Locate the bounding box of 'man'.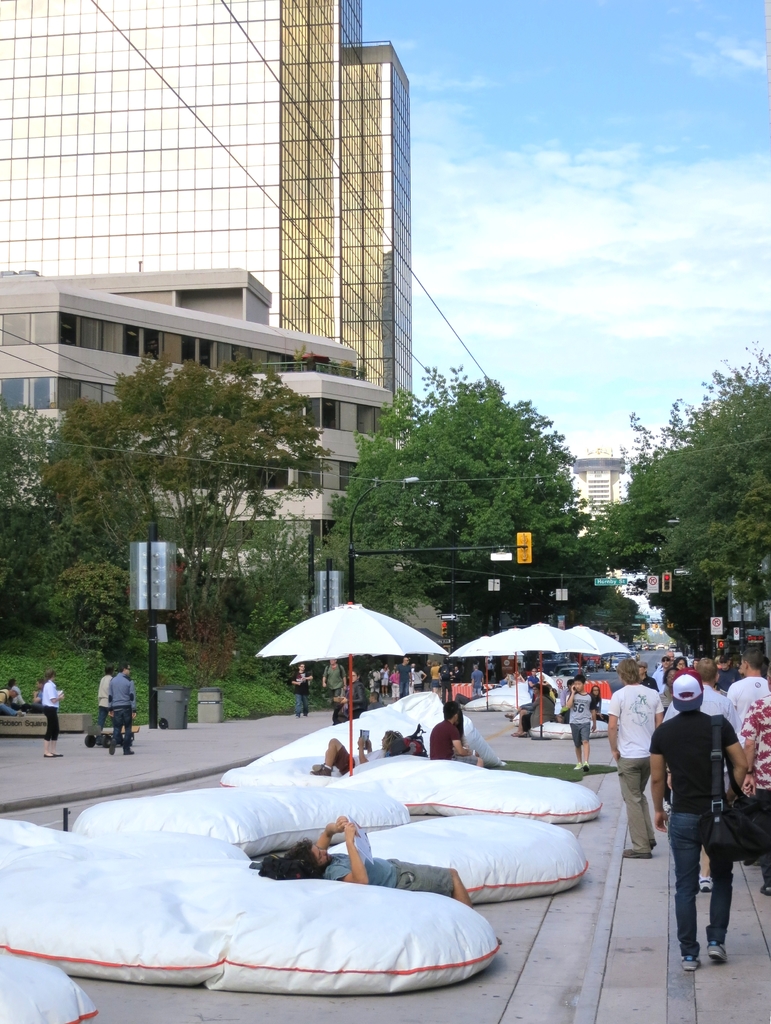
Bounding box: left=428, top=704, right=487, bottom=772.
